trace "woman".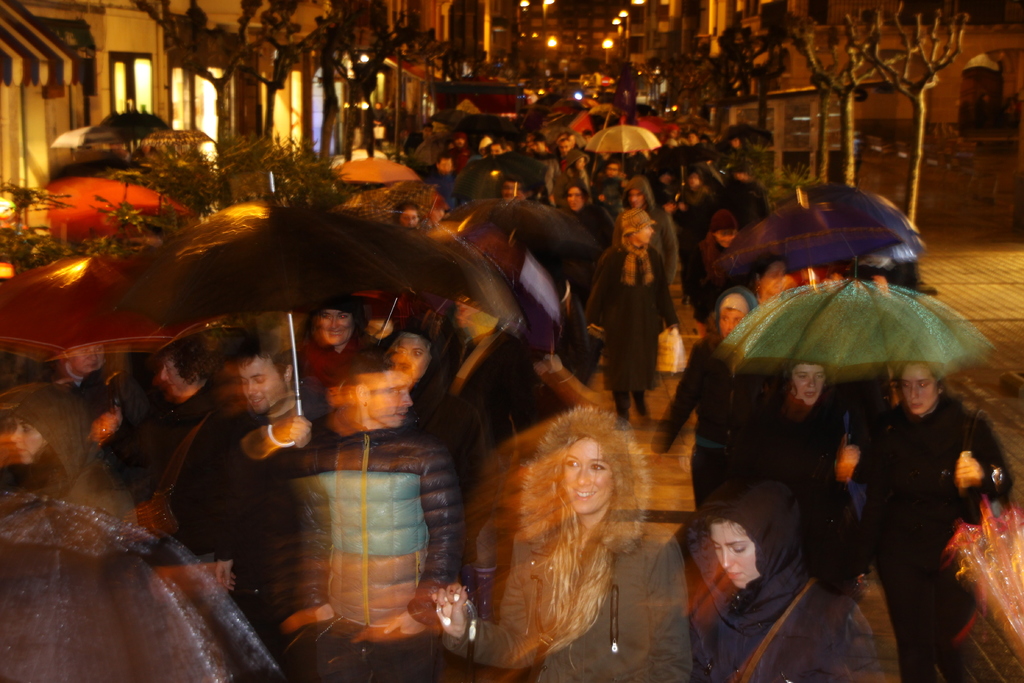
Traced to rect(470, 391, 678, 670).
